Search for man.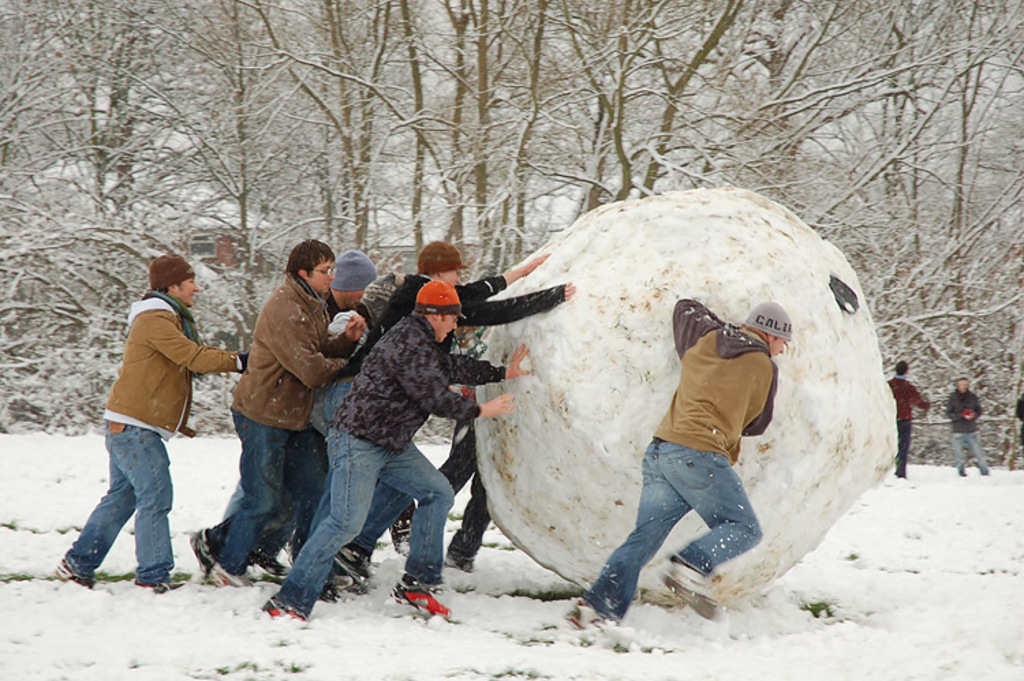
Found at (left=319, top=240, right=569, bottom=587).
